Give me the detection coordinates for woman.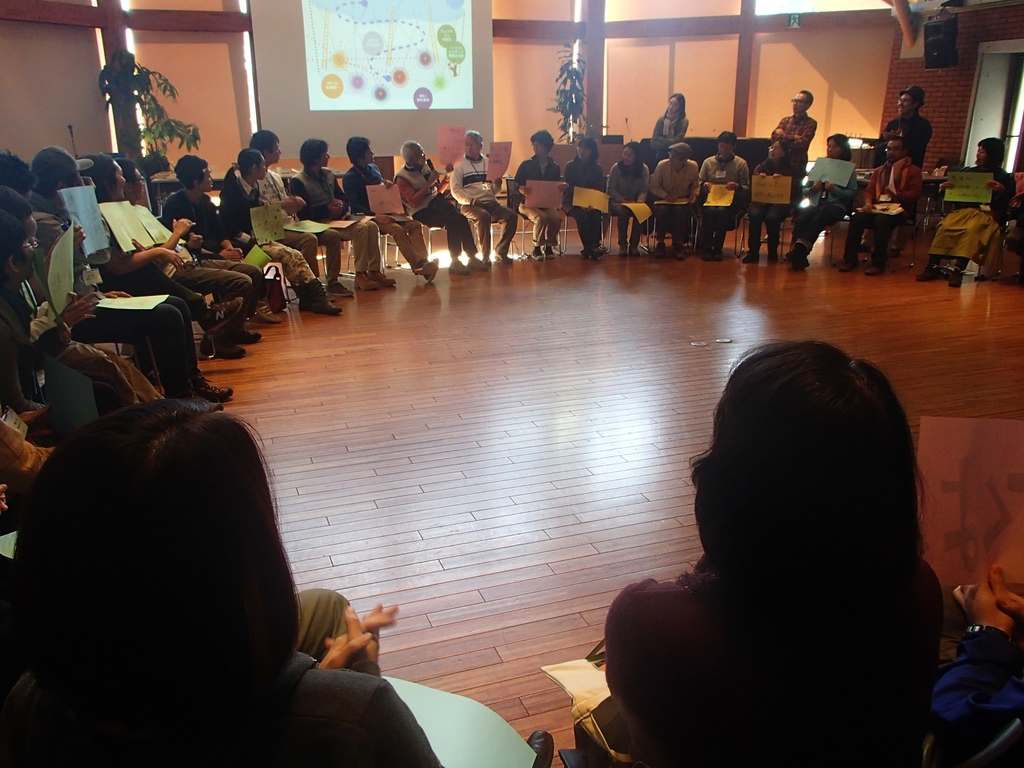
18/359/399/763.
